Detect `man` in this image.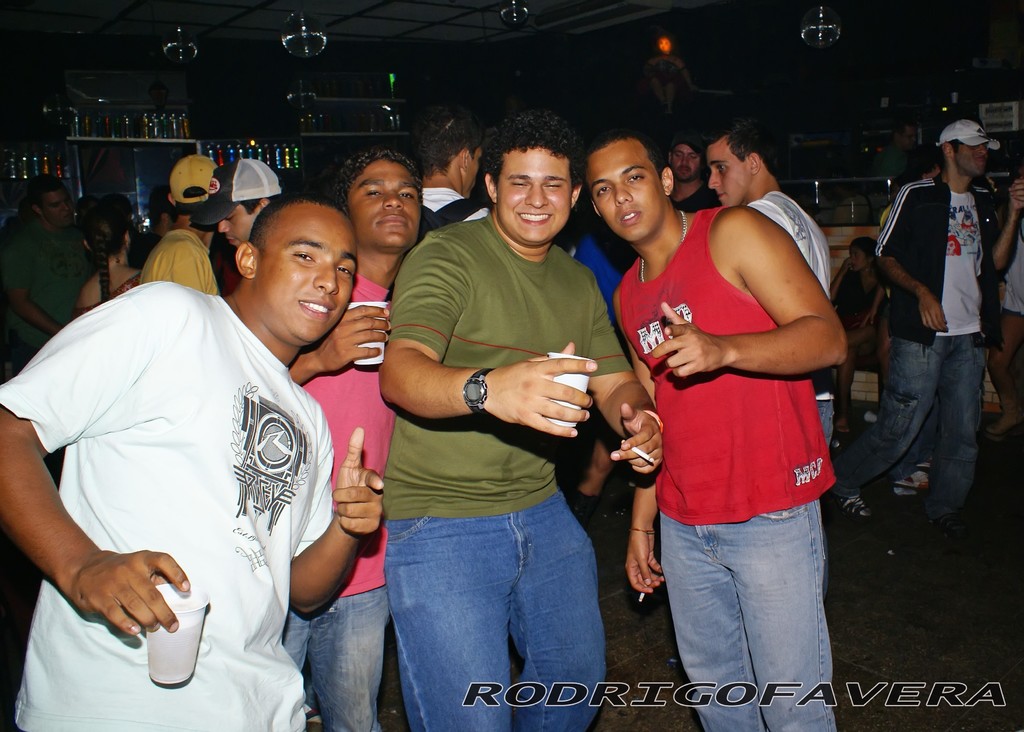
Detection: bbox=(275, 145, 420, 731).
